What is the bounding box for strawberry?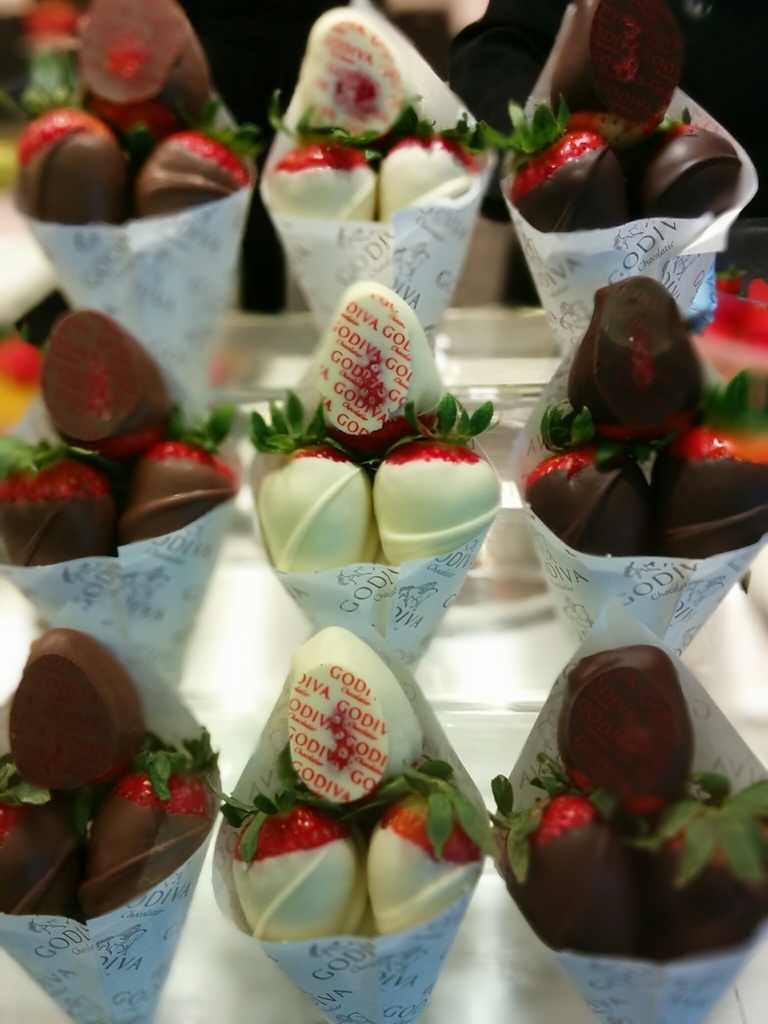
box(478, 99, 632, 232).
